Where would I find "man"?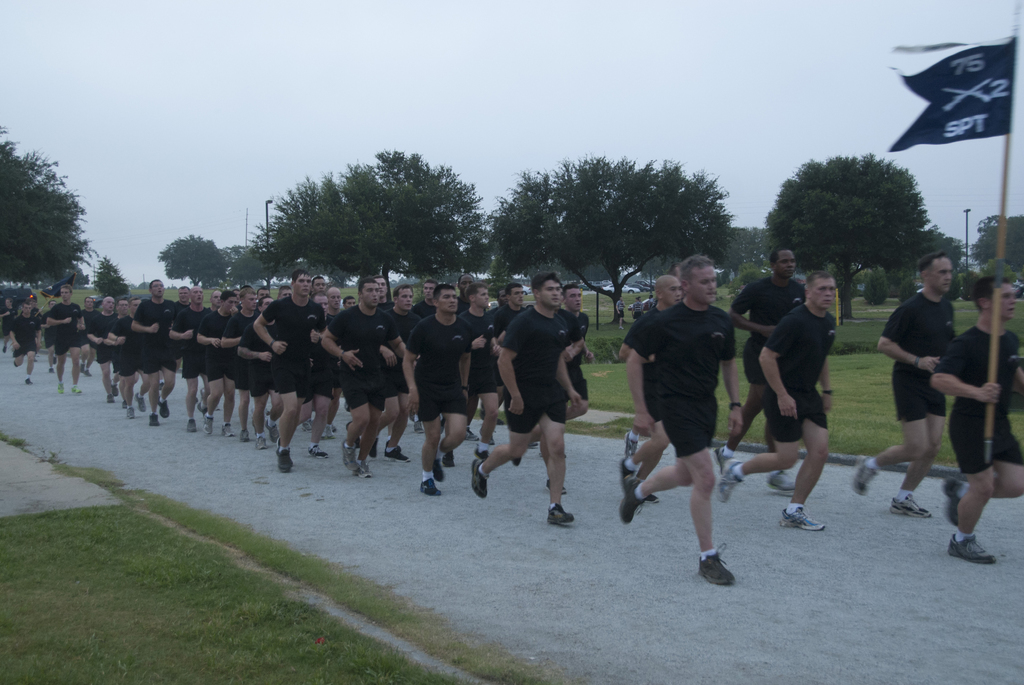
At region(194, 290, 240, 437).
